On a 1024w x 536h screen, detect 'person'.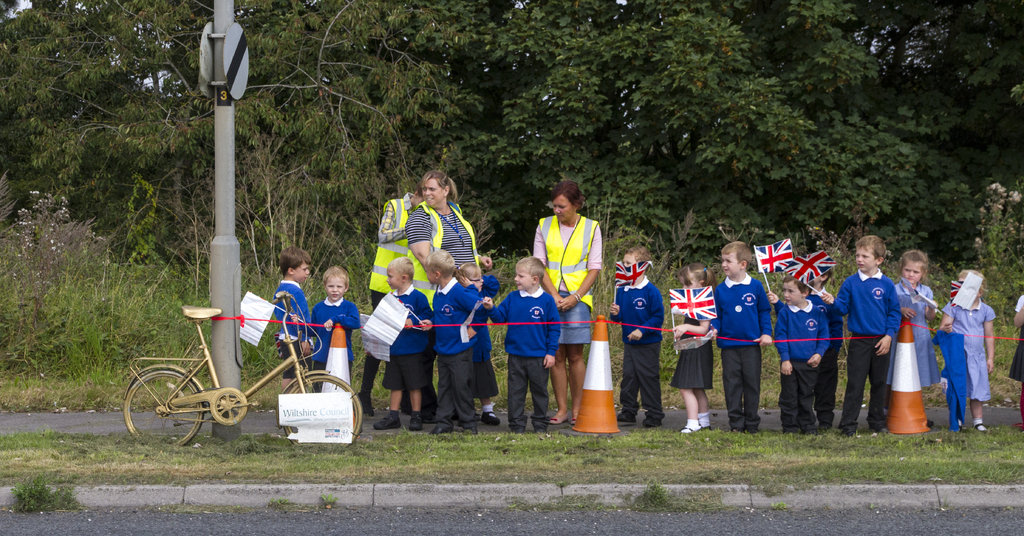
[x1=477, y1=251, x2=563, y2=435].
